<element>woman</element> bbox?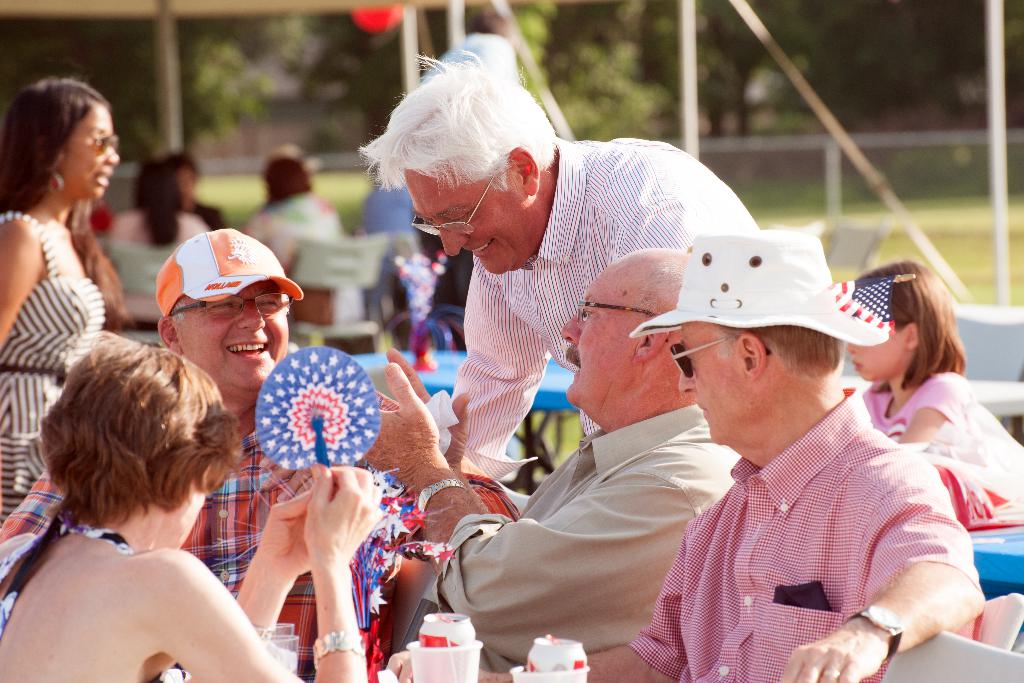
[x1=0, y1=65, x2=154, y2=480]
